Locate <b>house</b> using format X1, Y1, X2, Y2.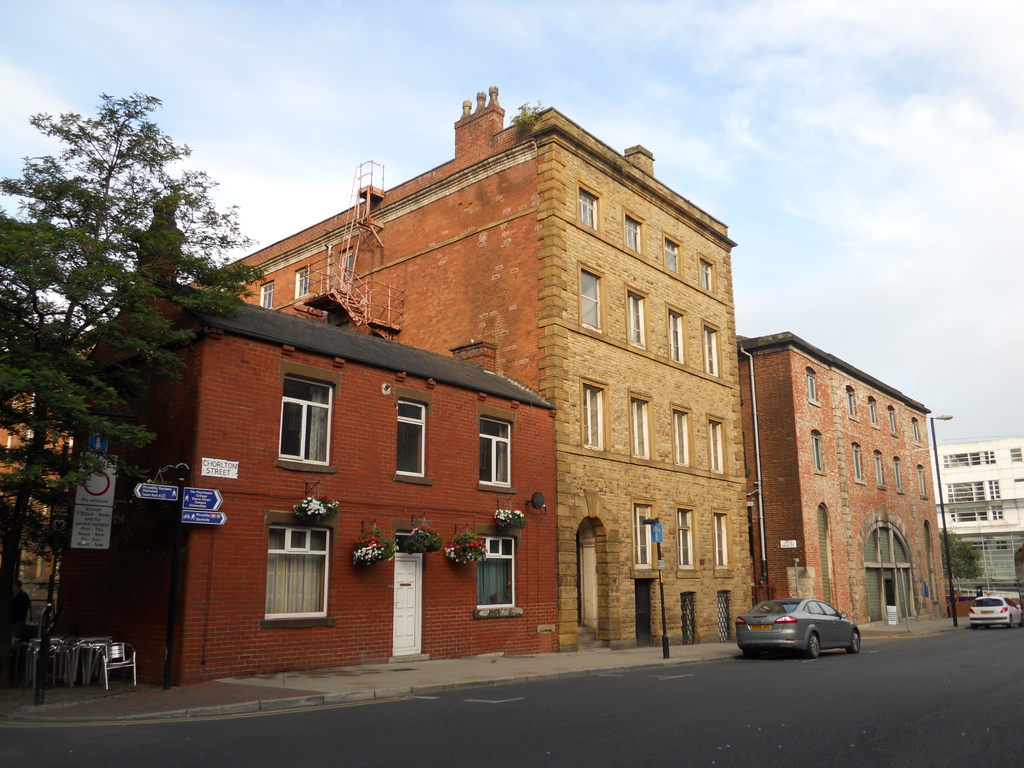
122, 292, 622, 682.
